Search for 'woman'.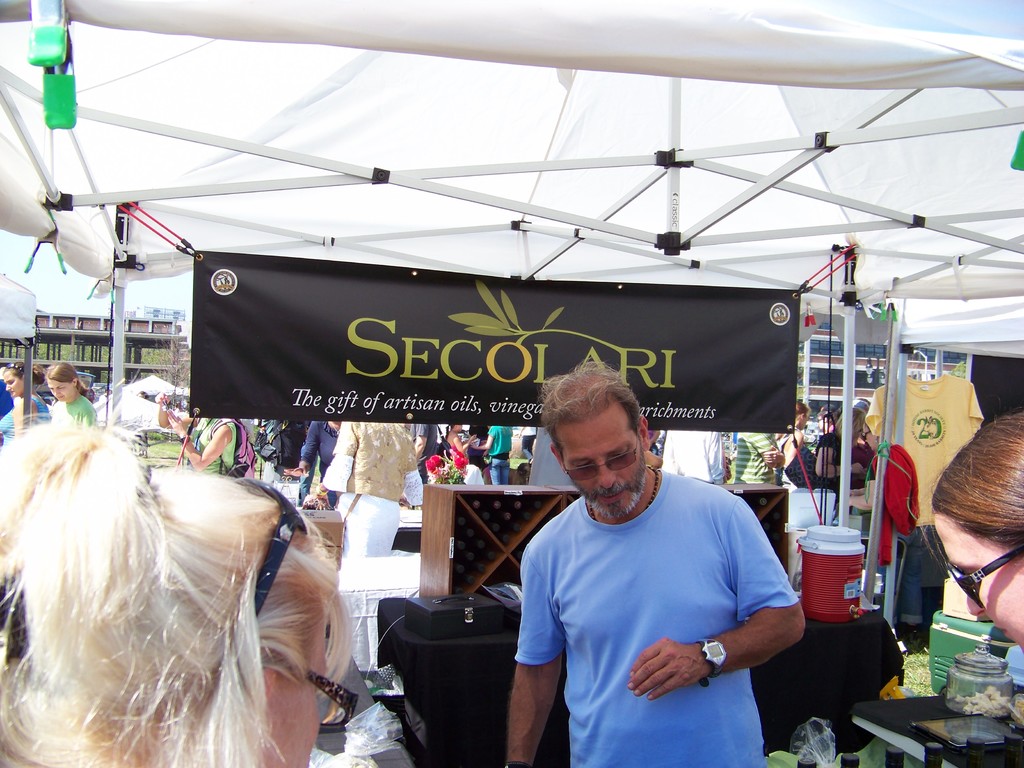
Found at Rect(0, 360, 53, 447).
